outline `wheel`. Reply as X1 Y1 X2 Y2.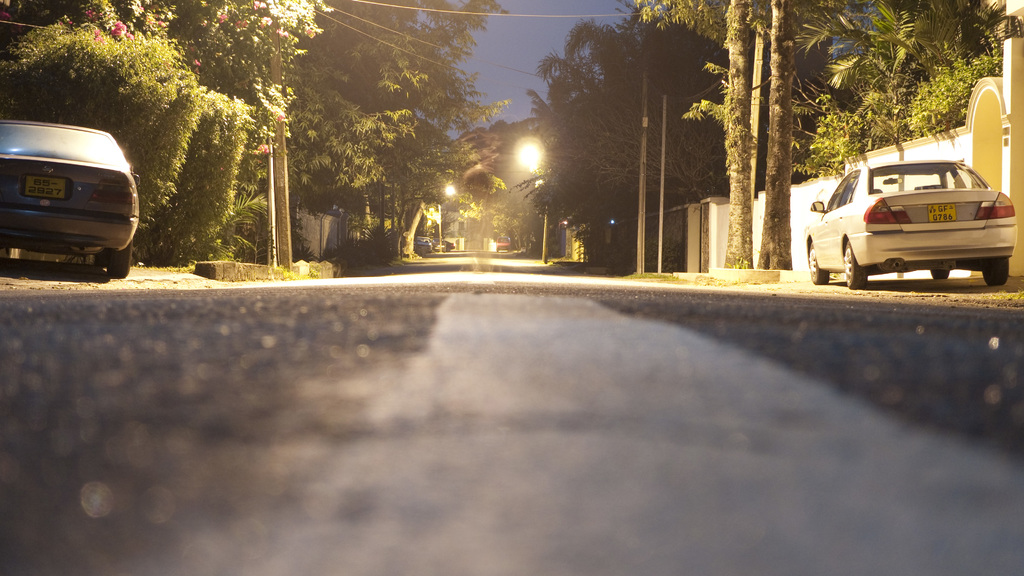
984 260 1014 289.
